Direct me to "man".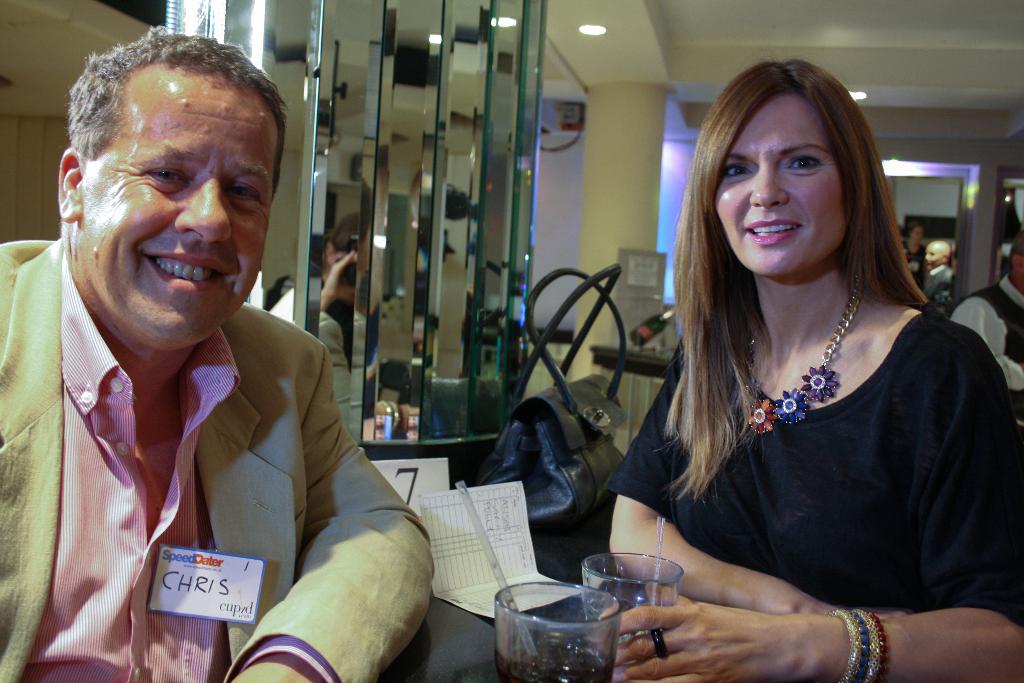
Direction: bbox=(948, 237, 1023, 415).
